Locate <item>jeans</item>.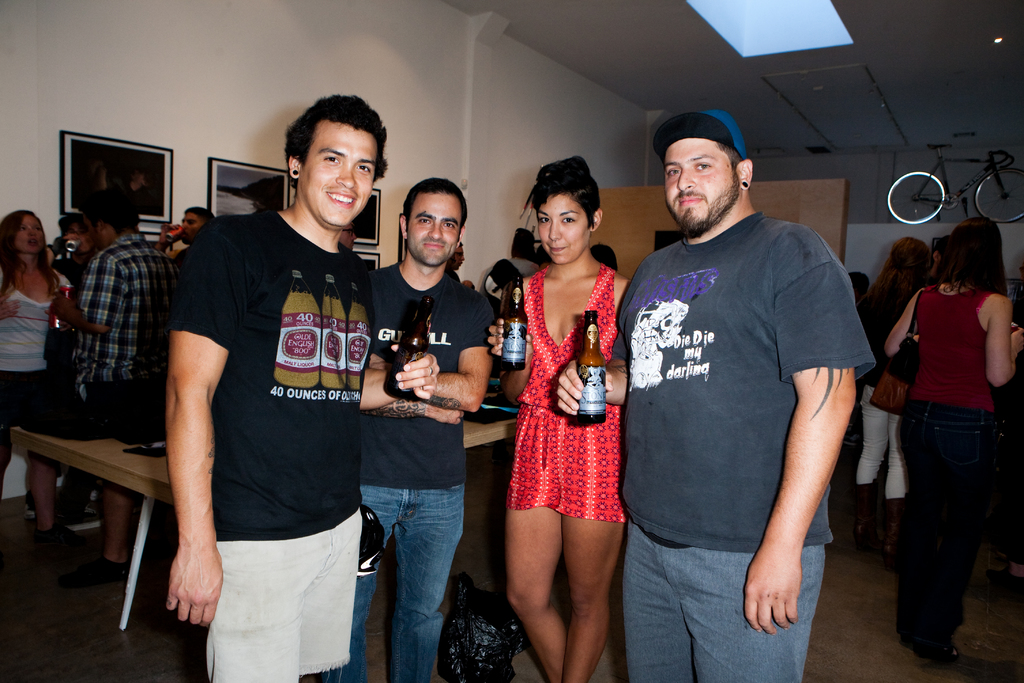
Bounding box: (624, 518, 831, 682).
